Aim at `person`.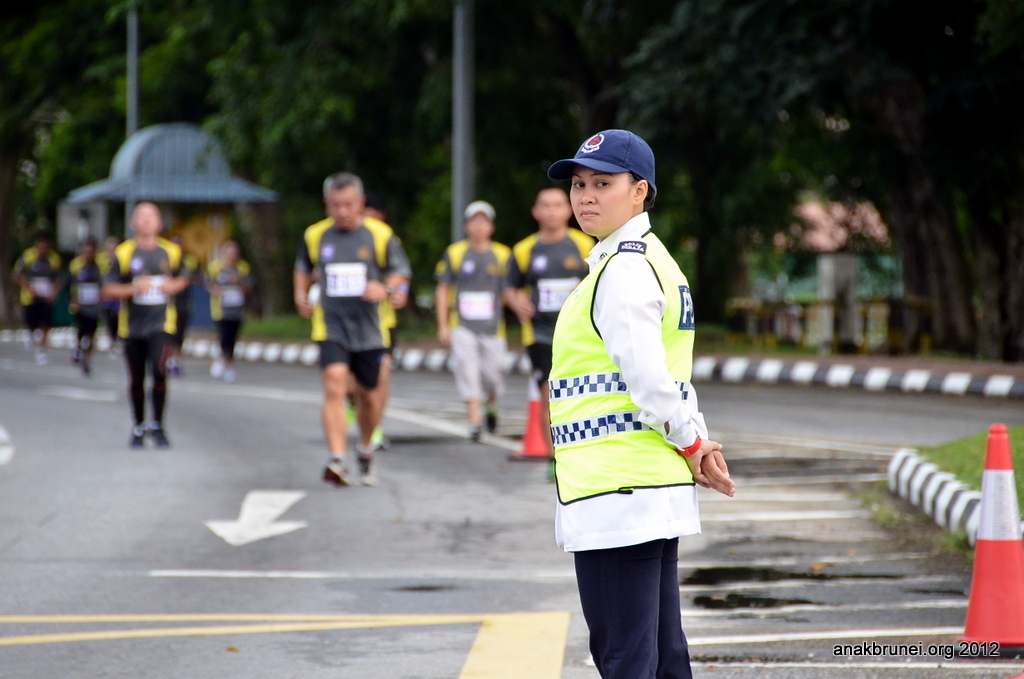
Aimed at left=291, top=170, right=418, bottom=487.
